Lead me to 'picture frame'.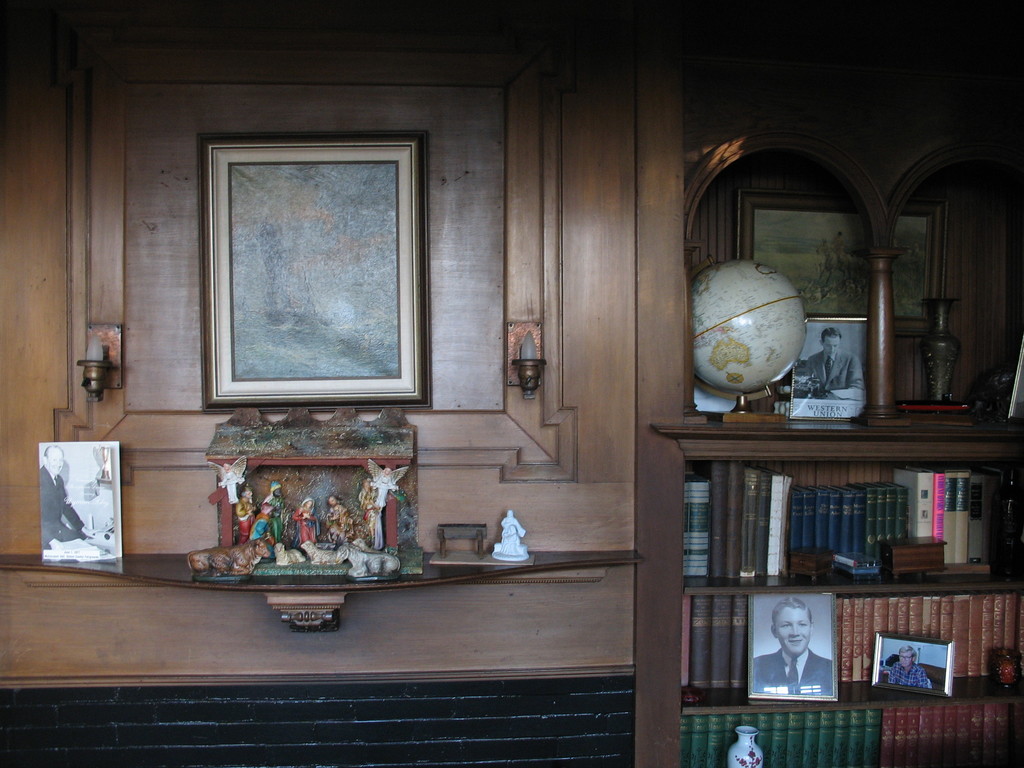
Lead to box=[788, 317, 868, 423].
